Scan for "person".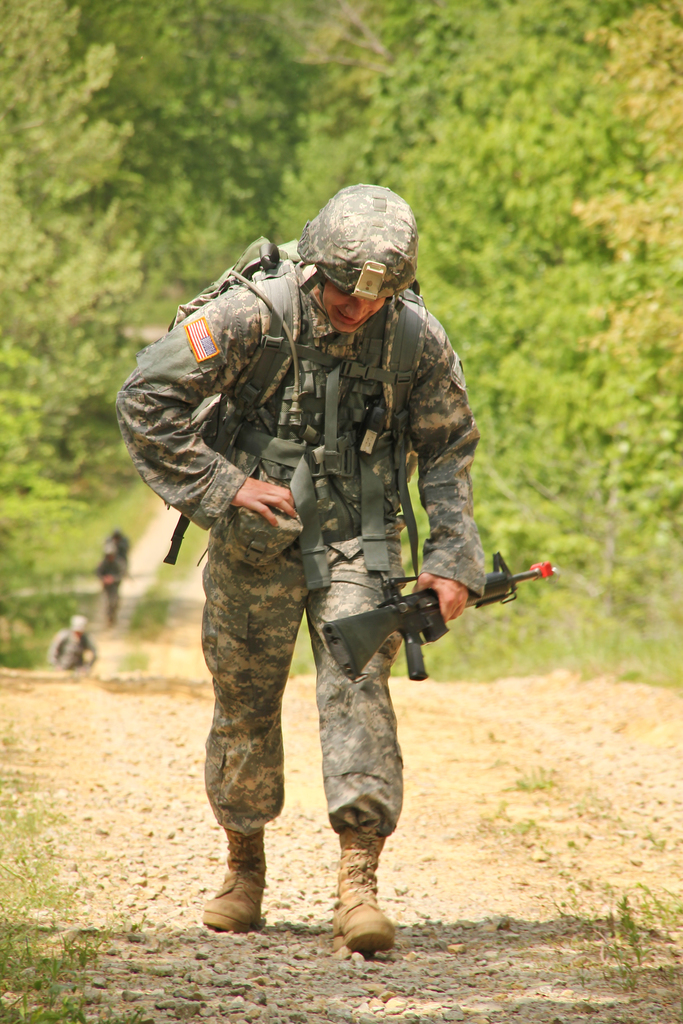
Scan result: 145/191/503/984.
